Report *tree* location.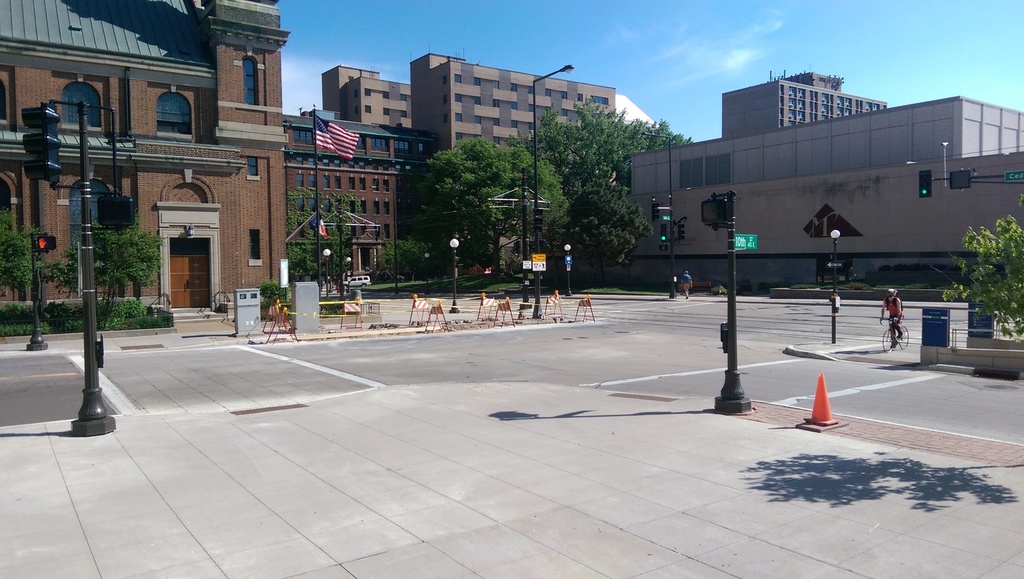
Report: (left=50, top=205, right=166, bottom=326).
